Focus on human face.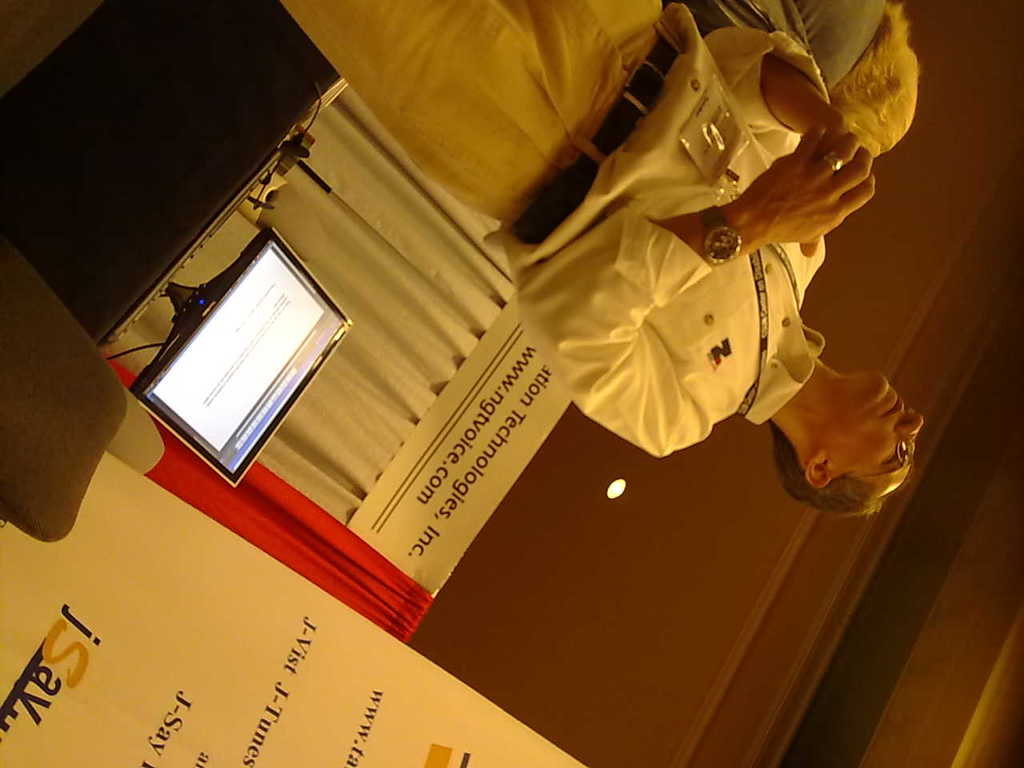
Focused at left=831, top=371, right=927, bottom=489.
